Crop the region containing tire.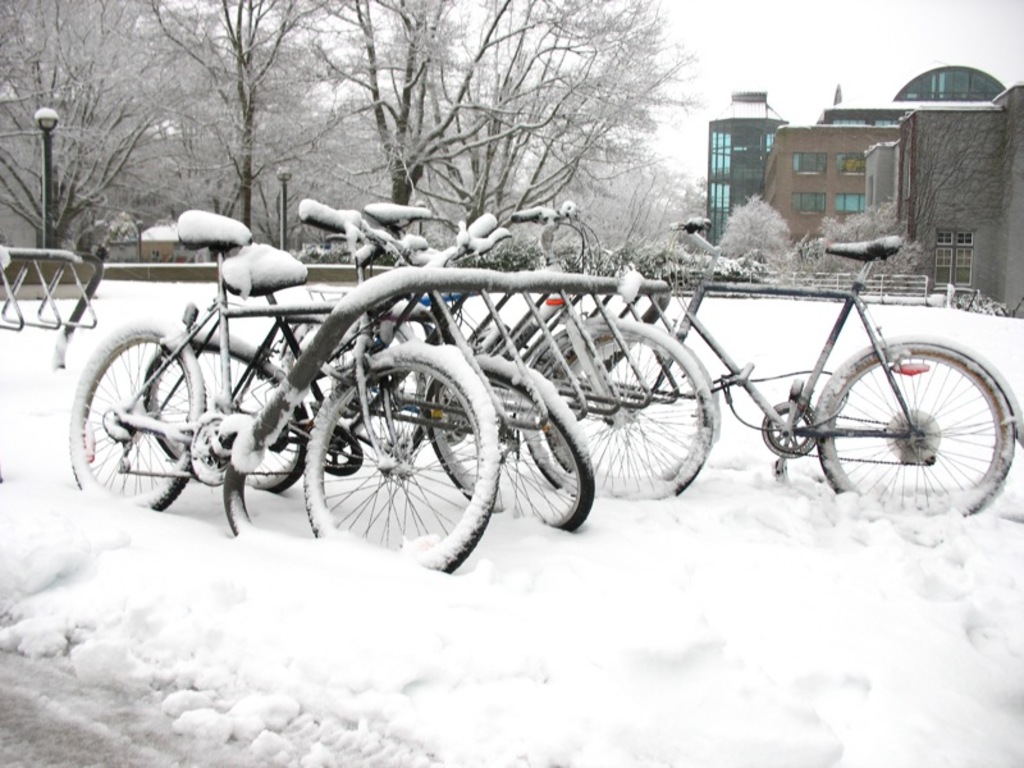
Crop region: box(330, 319, 452, 448).
